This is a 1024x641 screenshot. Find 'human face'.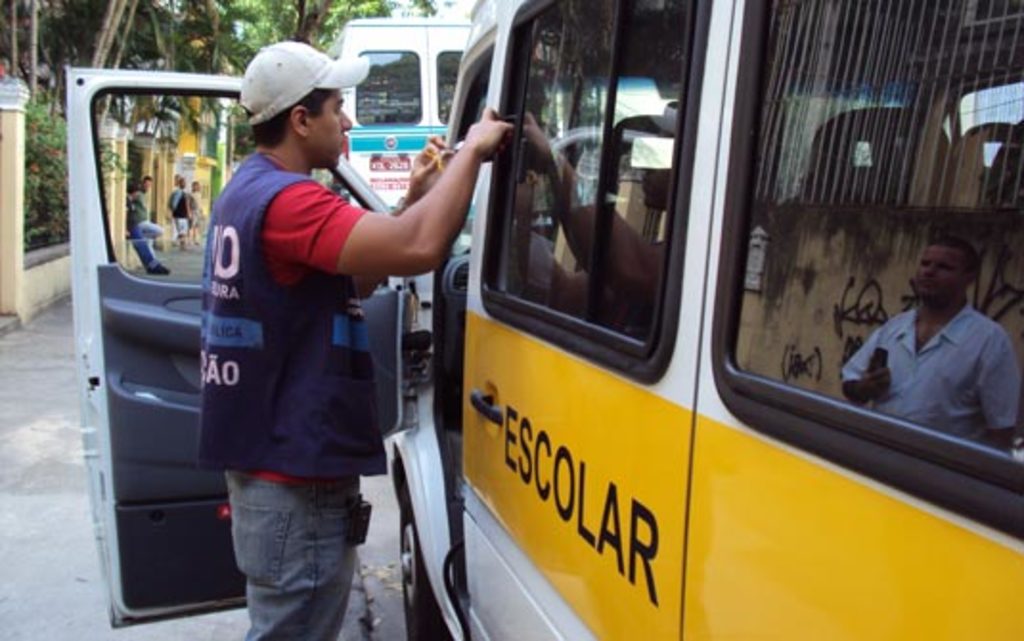
Bounding box: <box>915,245,968,298</box>.
